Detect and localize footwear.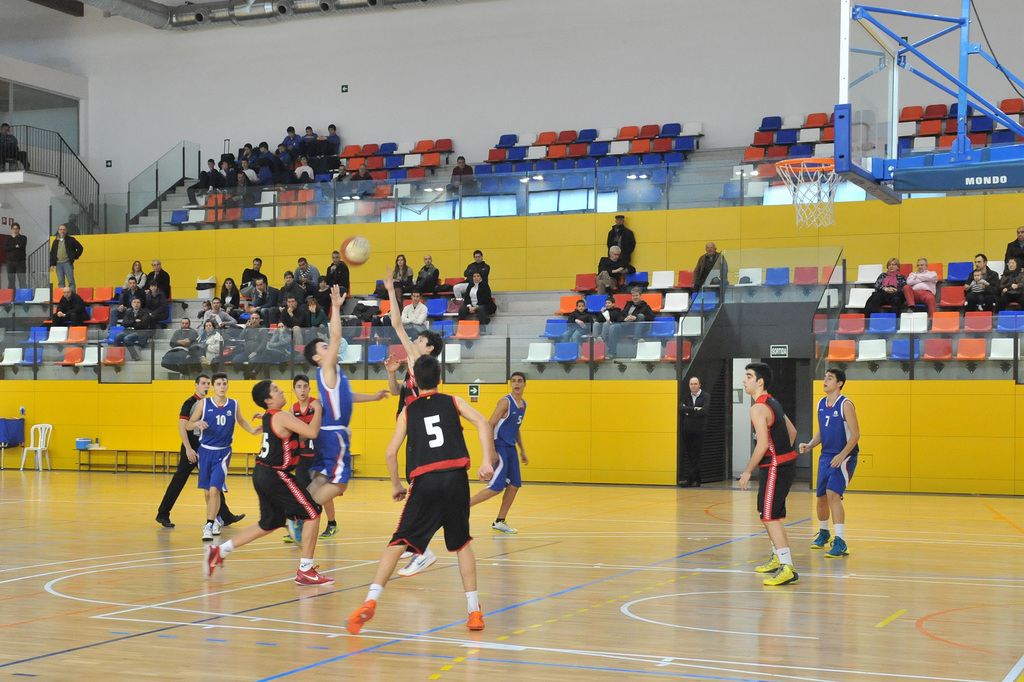
Localized at select_region(399, 553, 456, 576).
